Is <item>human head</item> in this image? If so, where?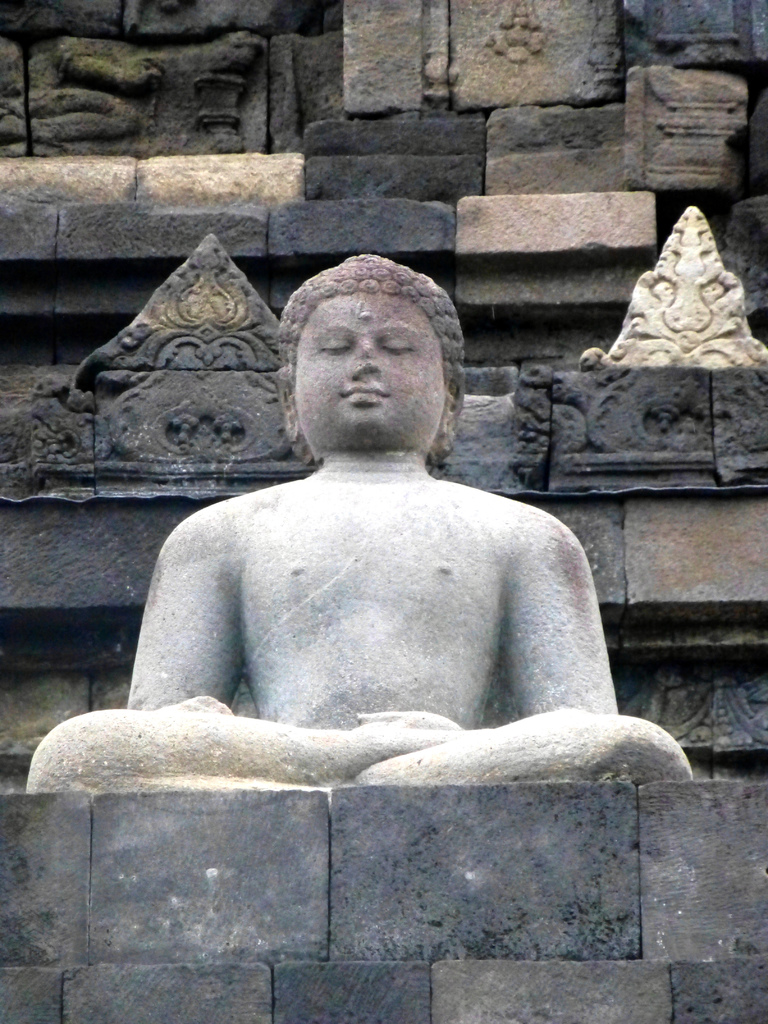
Yes, at bbox=[269, 252, 474, 449].
